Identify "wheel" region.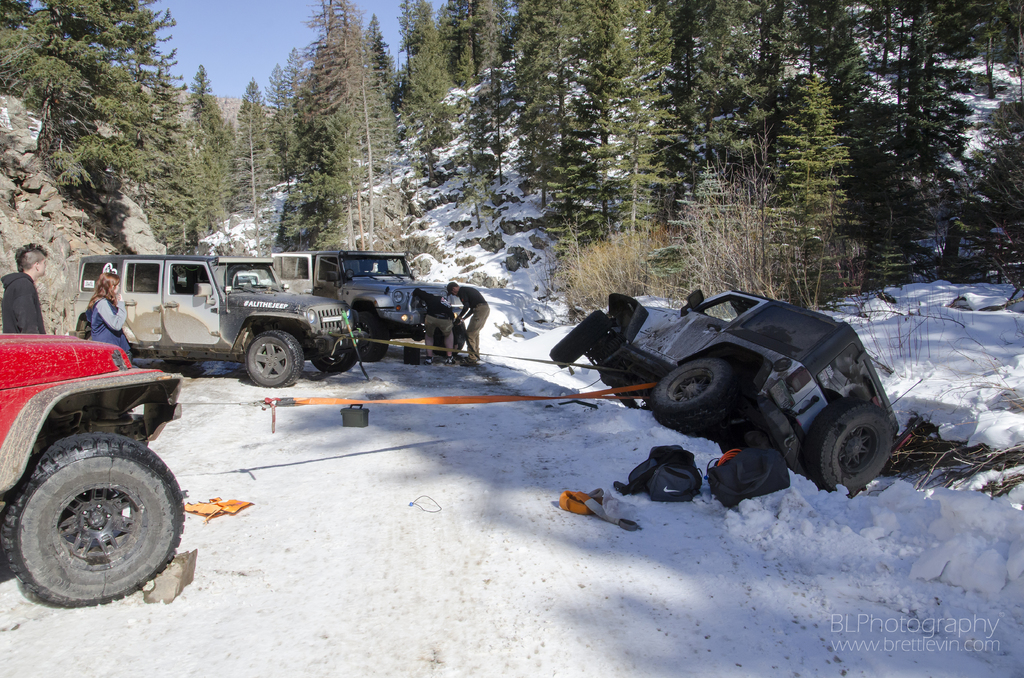
Region: bbox=[549, 311, 604, 360].
